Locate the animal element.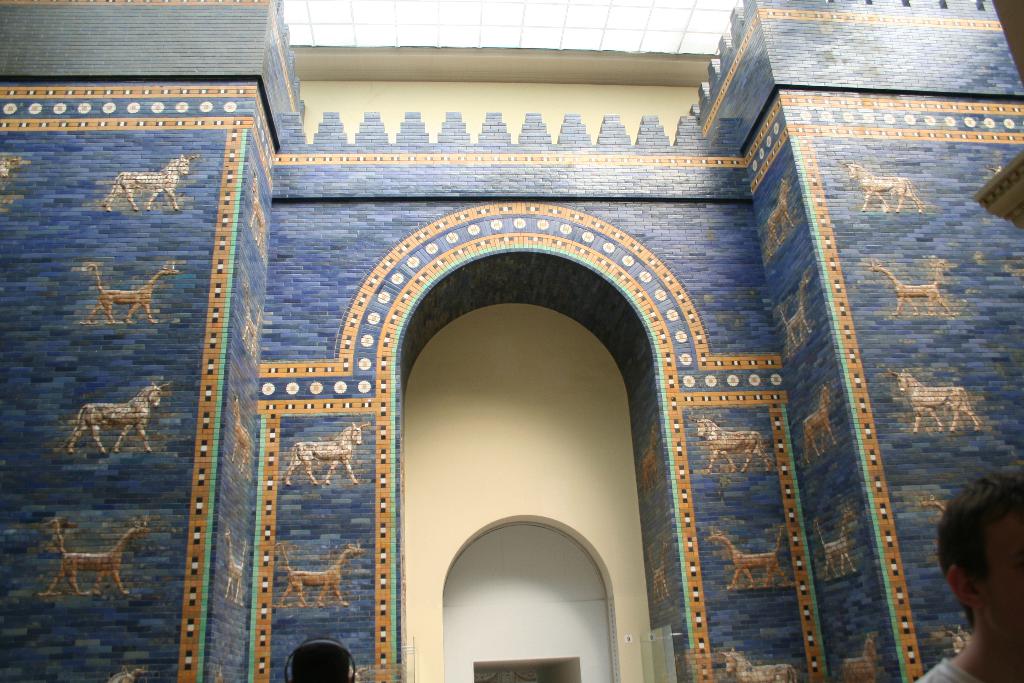
Element bbox: box=[691, 413, 777, 479].
